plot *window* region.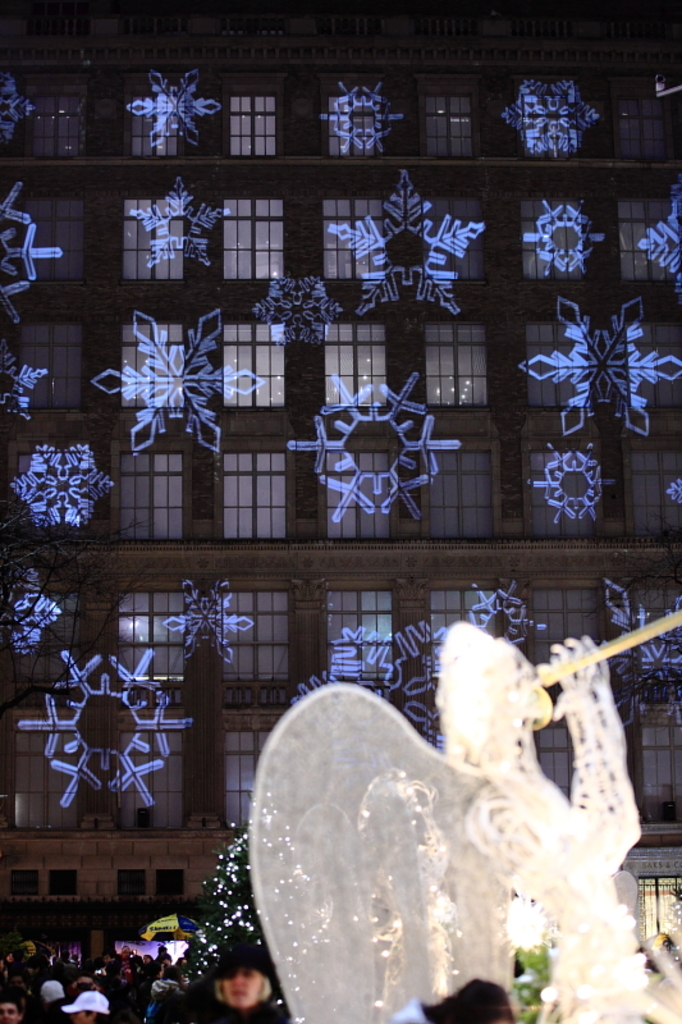
Plotted at l=113, t=316, r=186, b=410.
